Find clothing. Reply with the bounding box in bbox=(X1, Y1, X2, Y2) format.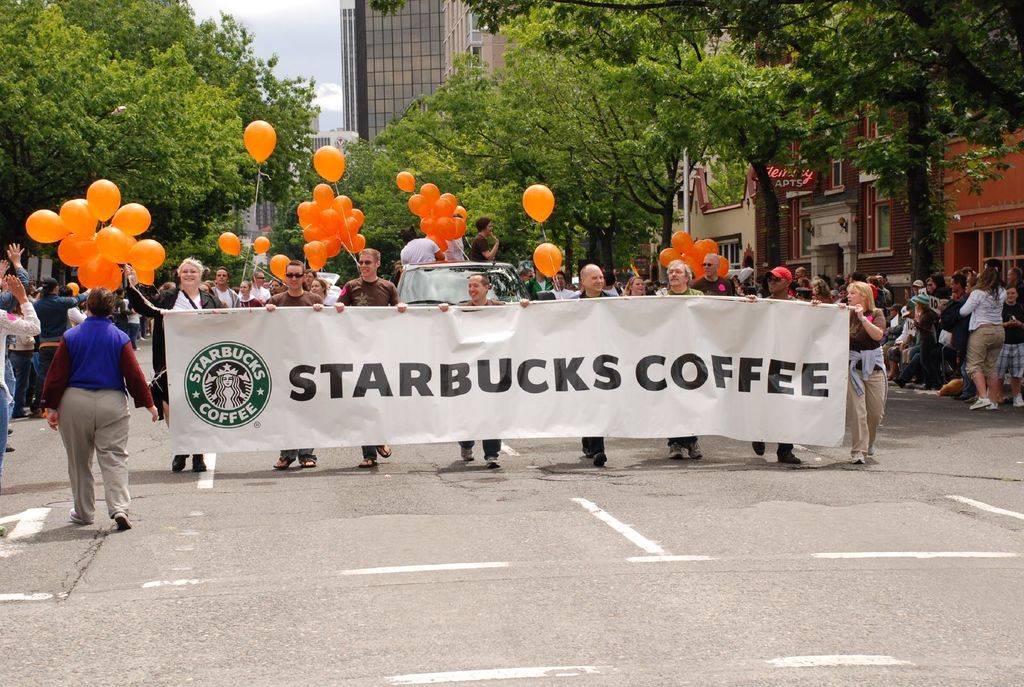
bbox=(659, 287, 707, 444).
